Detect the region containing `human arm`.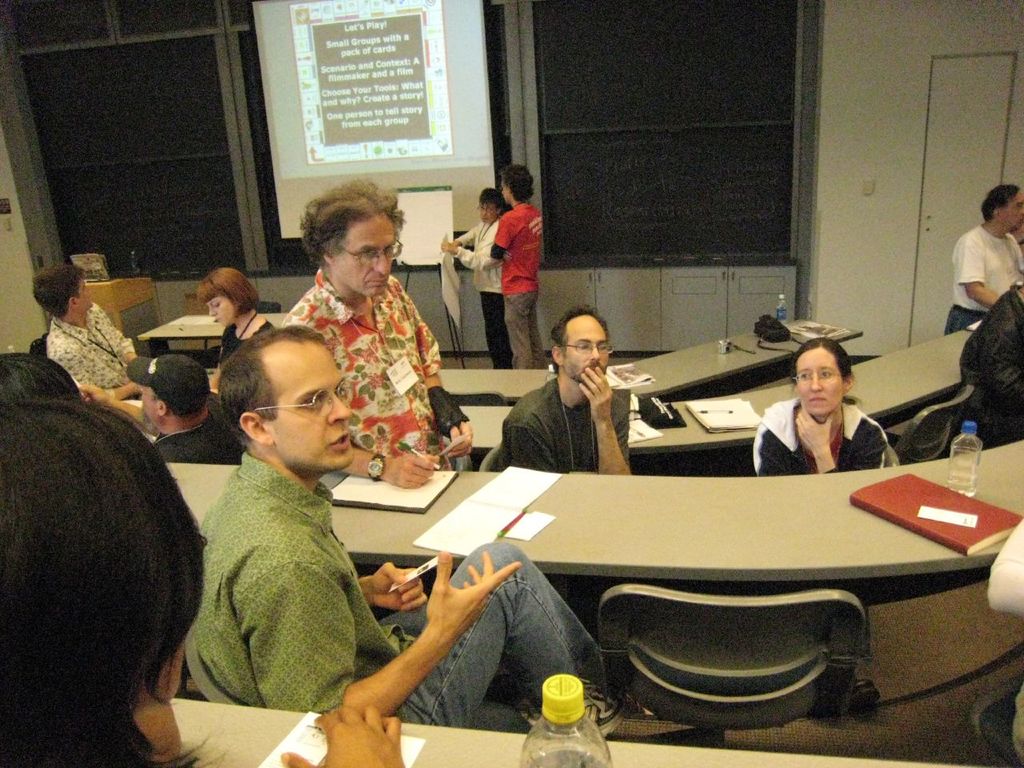
select_region(347, 559, 428, 618).
